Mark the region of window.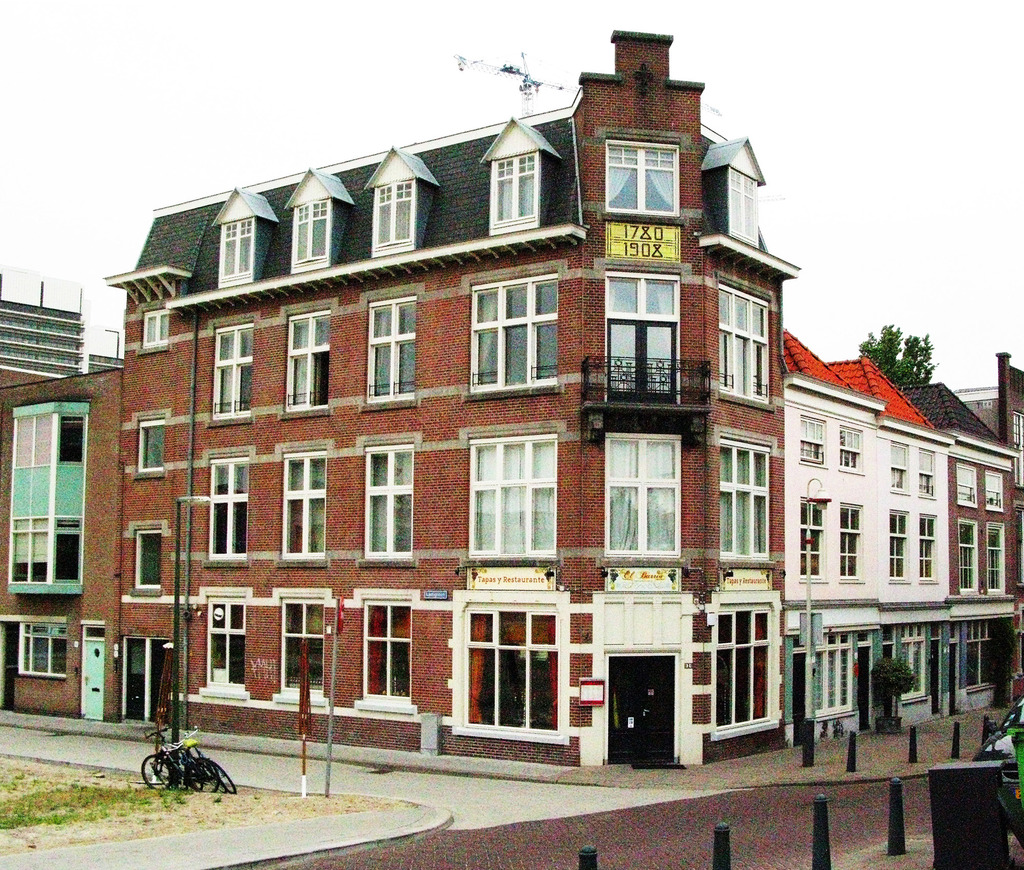
Region: Rect(61, 414, 90, 469).
